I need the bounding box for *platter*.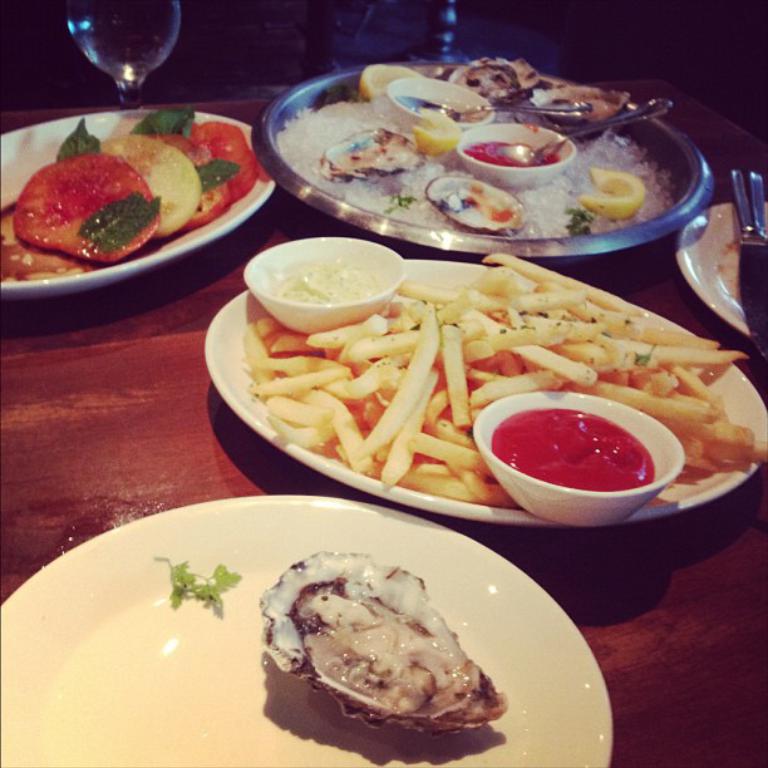
Here it is: BBox(679, 206, 767, 339).
